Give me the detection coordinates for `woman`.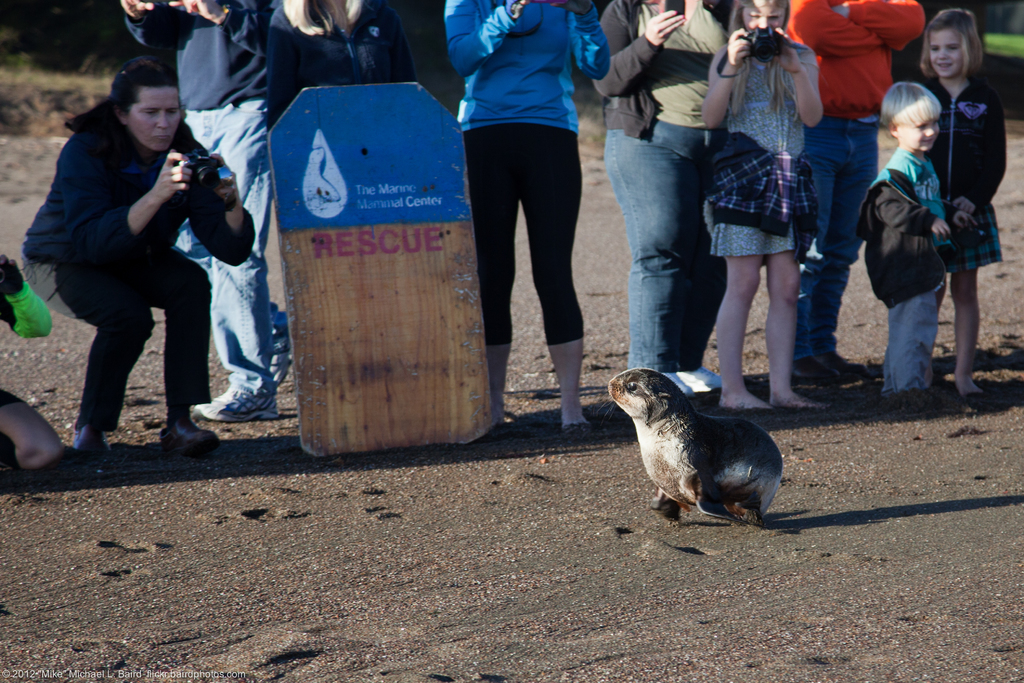
crop(263, 0, 417, 147).
